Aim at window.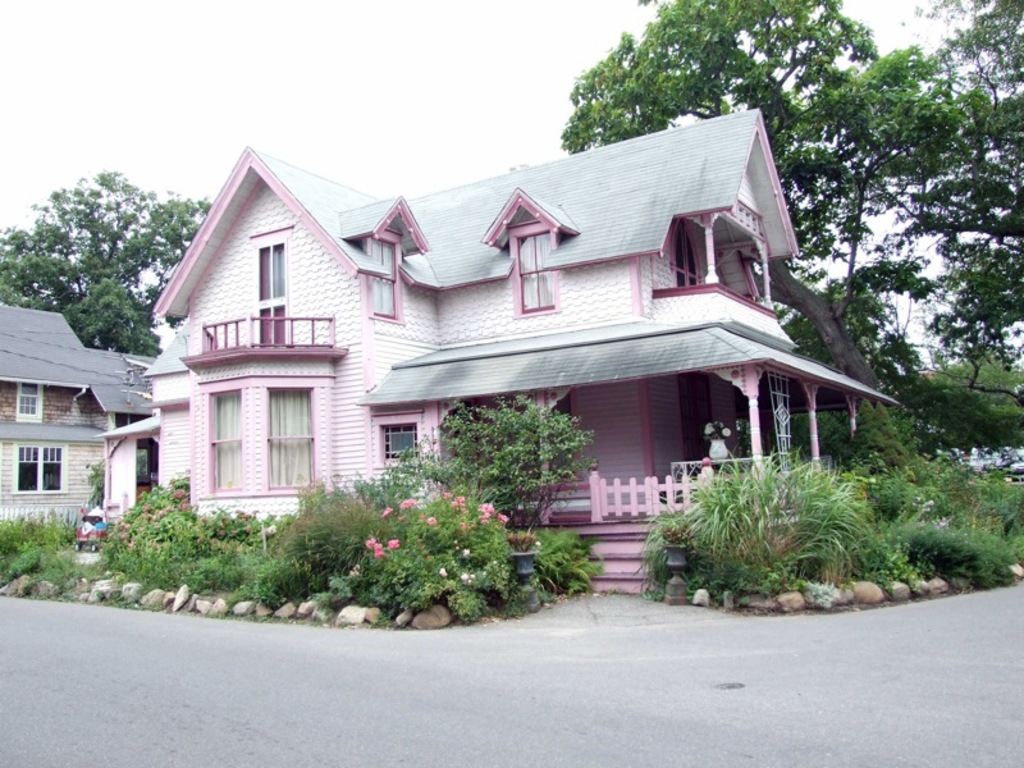
Aimed at locate(515, 233, 557, 311).
